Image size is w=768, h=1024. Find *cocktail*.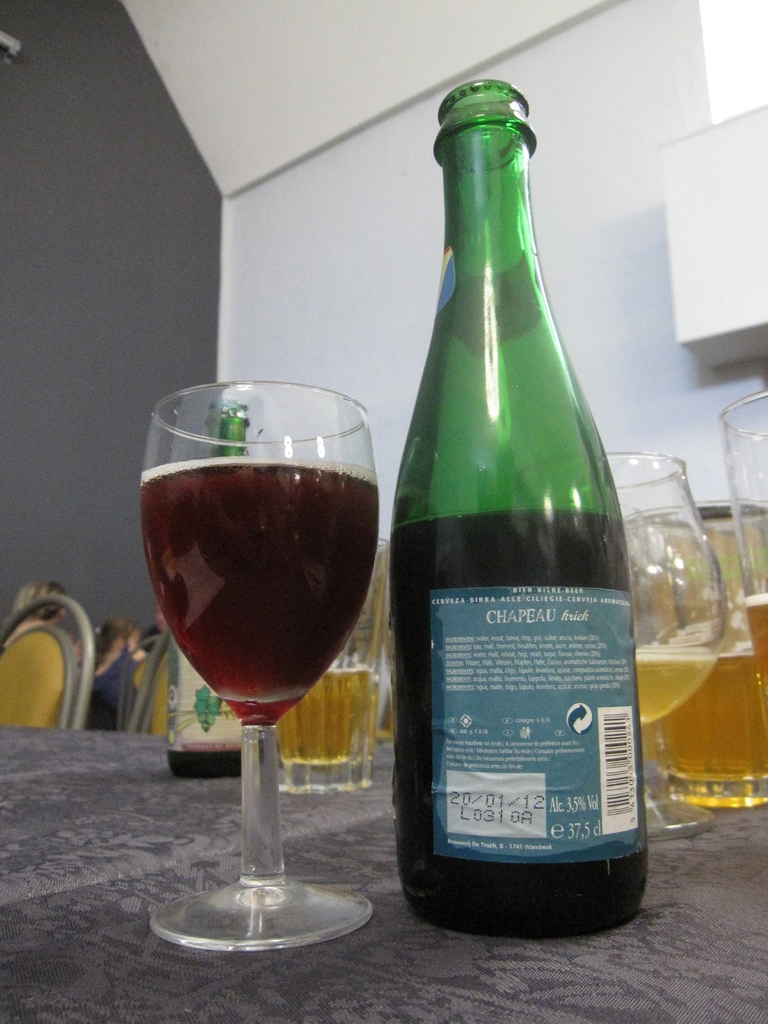
box(275, 547, 378, 788).
